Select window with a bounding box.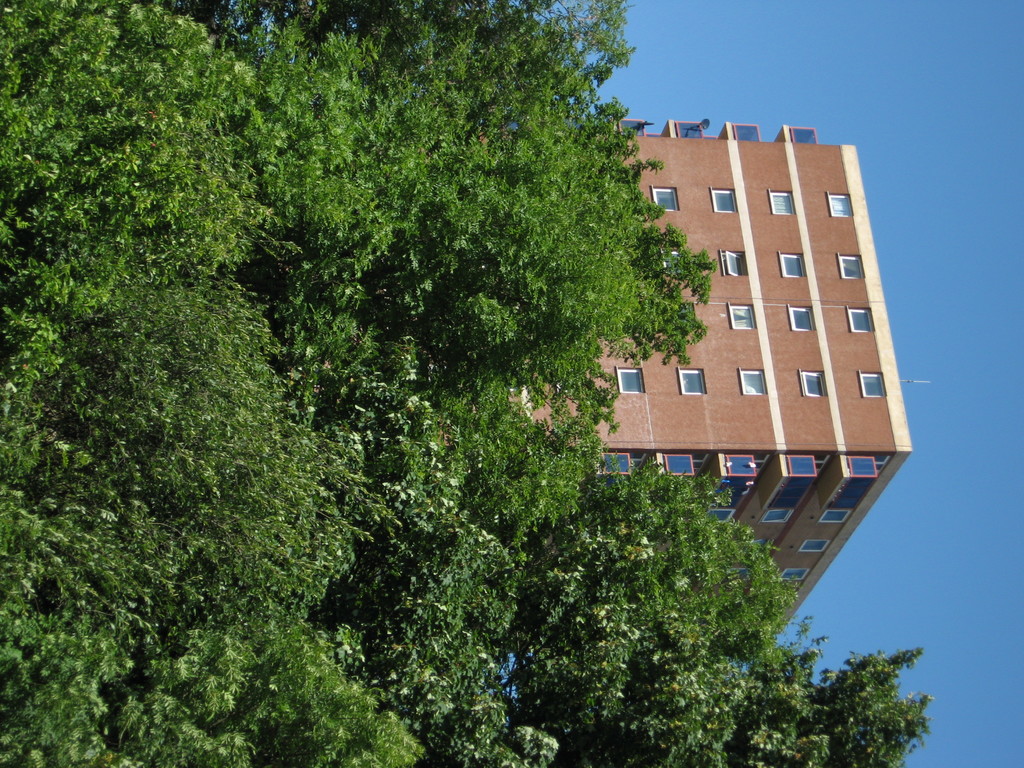
BBox(759, 506, 792, 524).
